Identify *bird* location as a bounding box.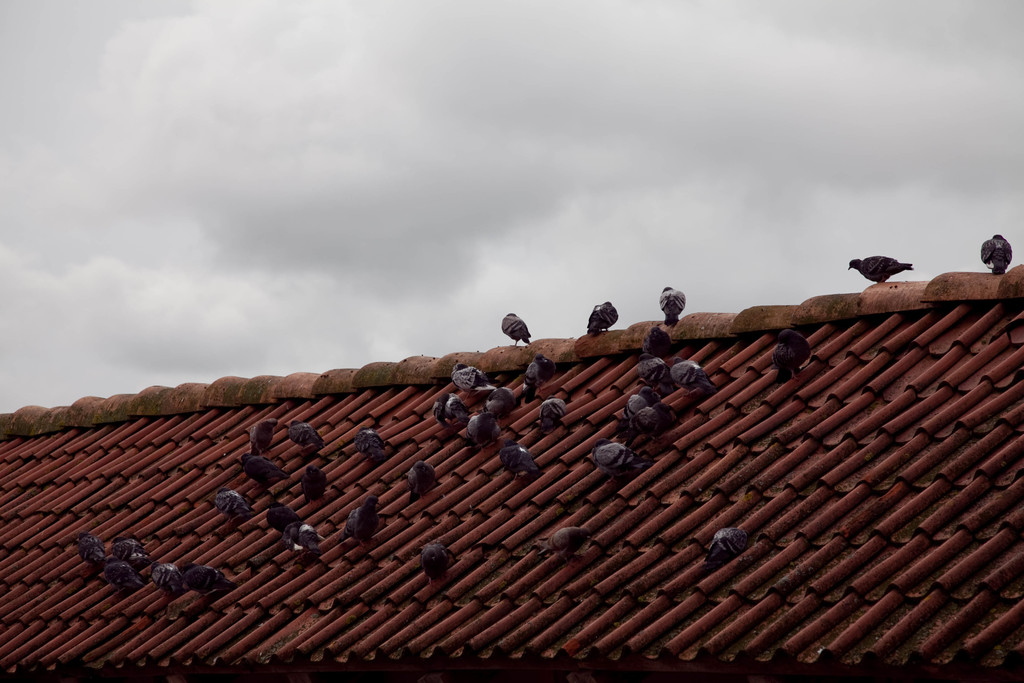
433,391,468,420.
